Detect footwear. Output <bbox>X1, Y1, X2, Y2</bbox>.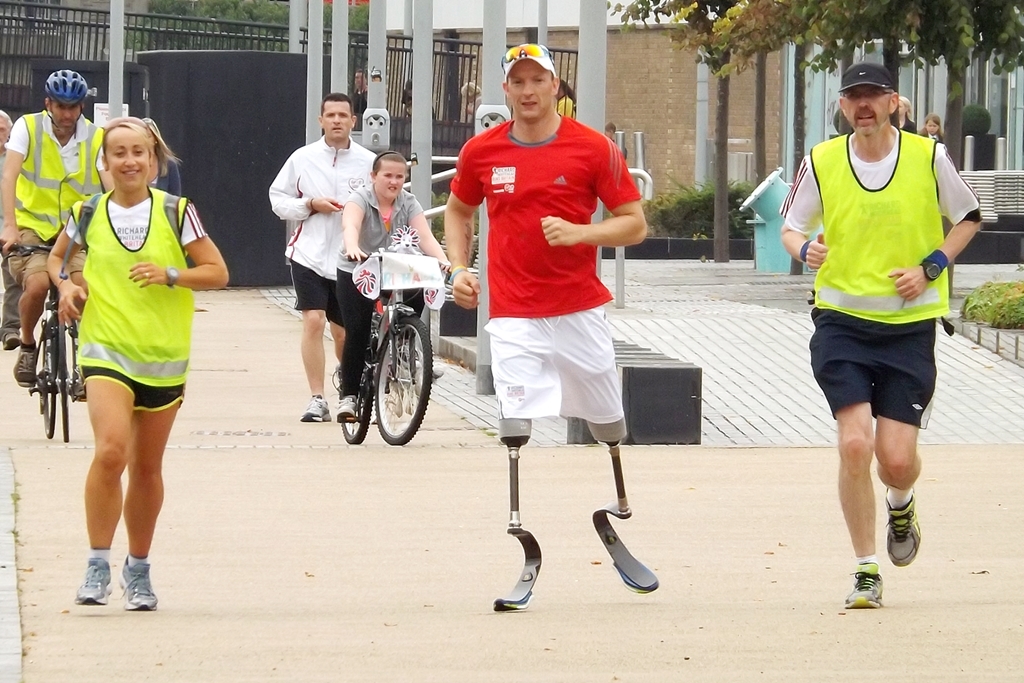
<bbox>883, 486, 927, 568</bbox>.
